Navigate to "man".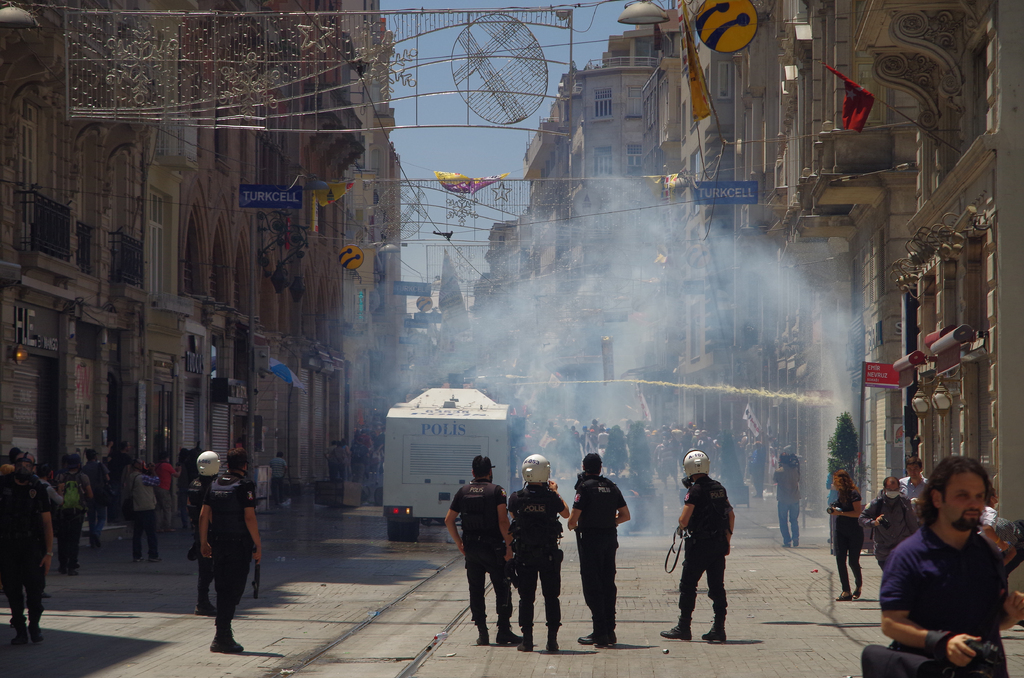
Navigation target: (155,452,180,532).
